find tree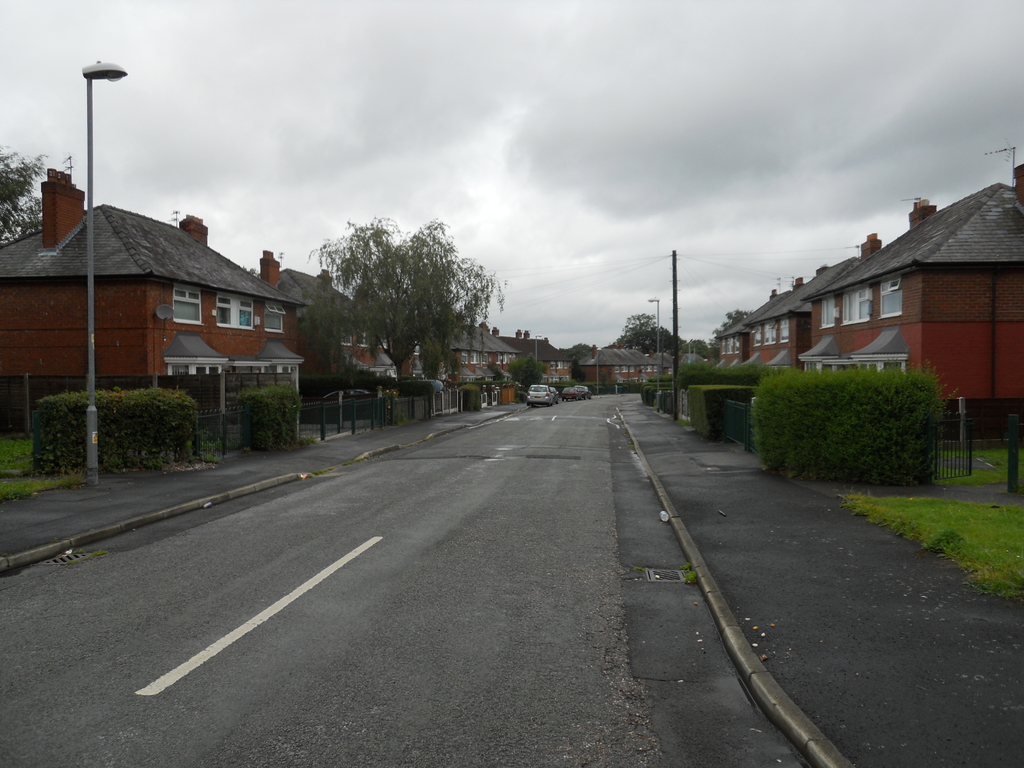
BBox(568, 358, 584, 384)
